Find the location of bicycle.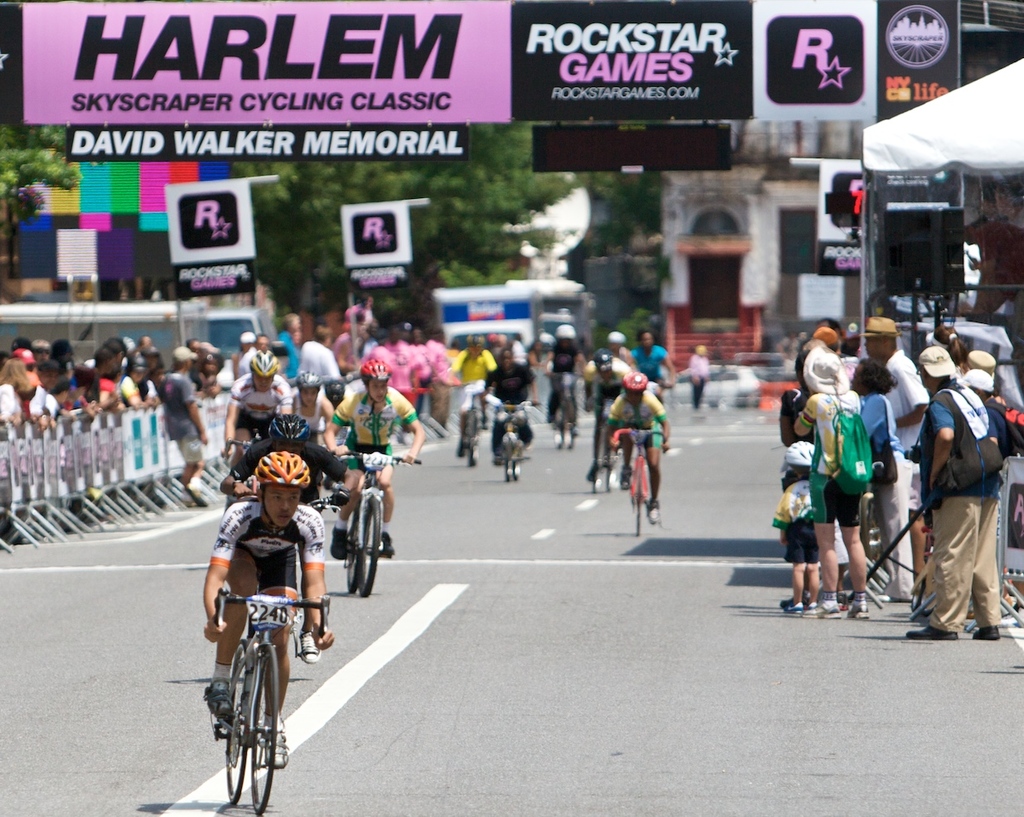
Location: (x1=548, y1=371, x2=585, y2=449).
